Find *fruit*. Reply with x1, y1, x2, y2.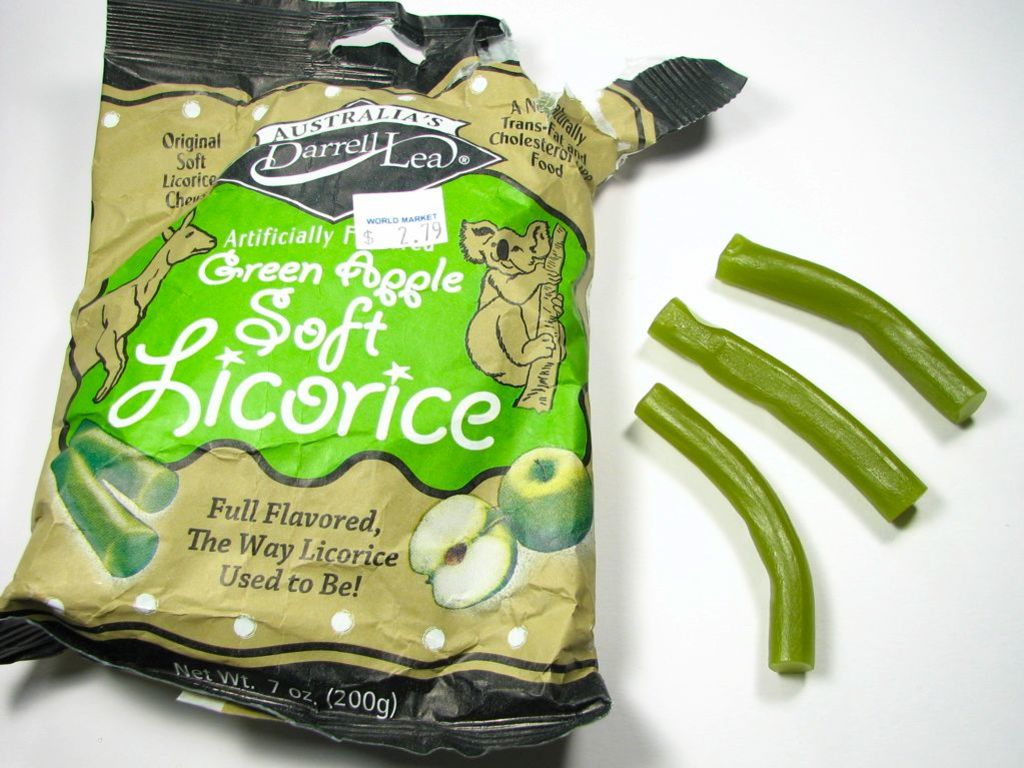
407, 486, 524, 613.
